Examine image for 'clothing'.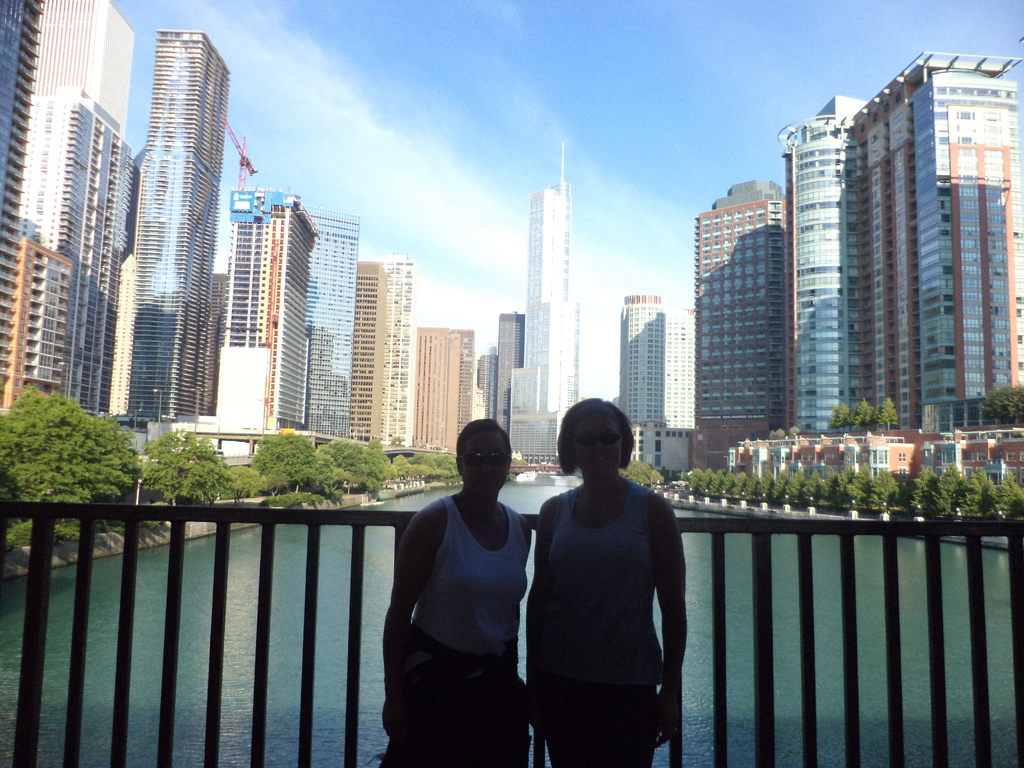
Examination result: {"left": 387, "top": 637, "right": 527, "bottom": 764}.
